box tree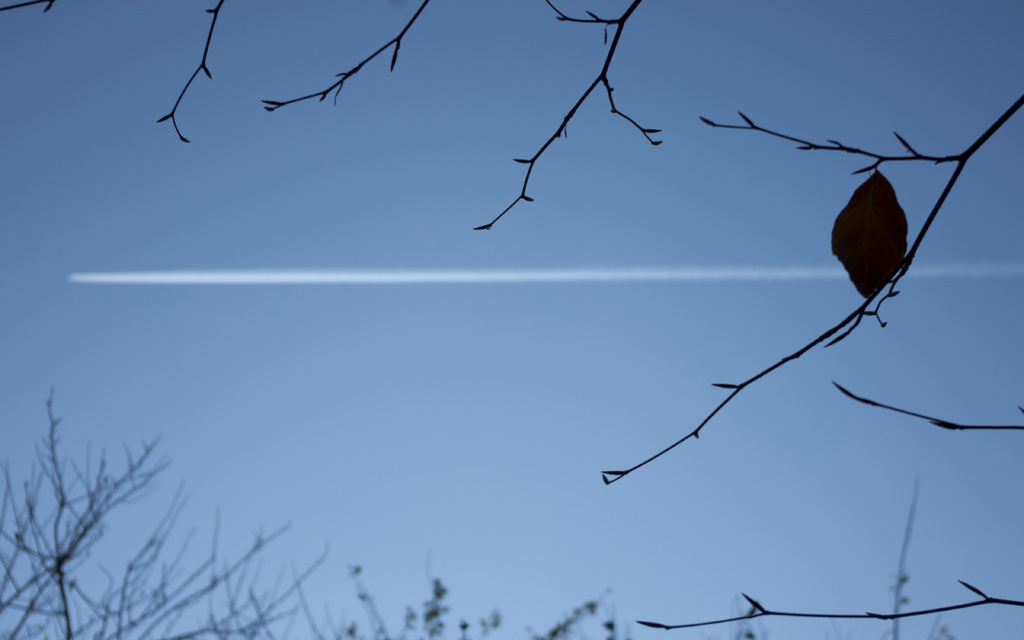
<box>1,0,1023,639</box>
